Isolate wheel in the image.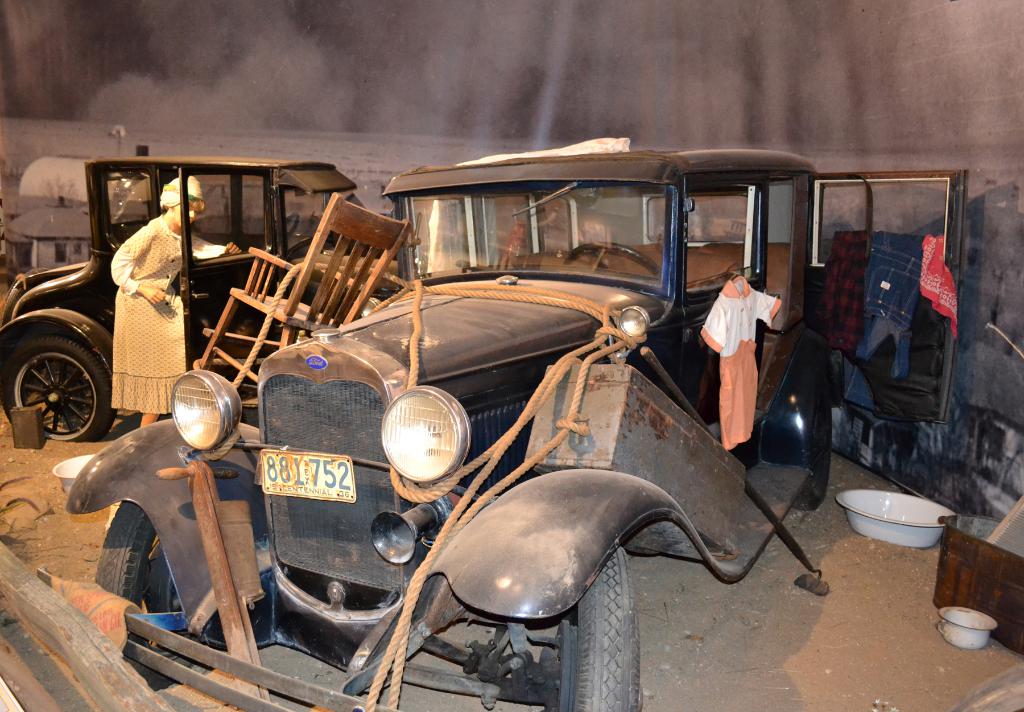
Isolated region: {"x1": 564, "y1": 547, "x2": 640, "y2": 711}.
